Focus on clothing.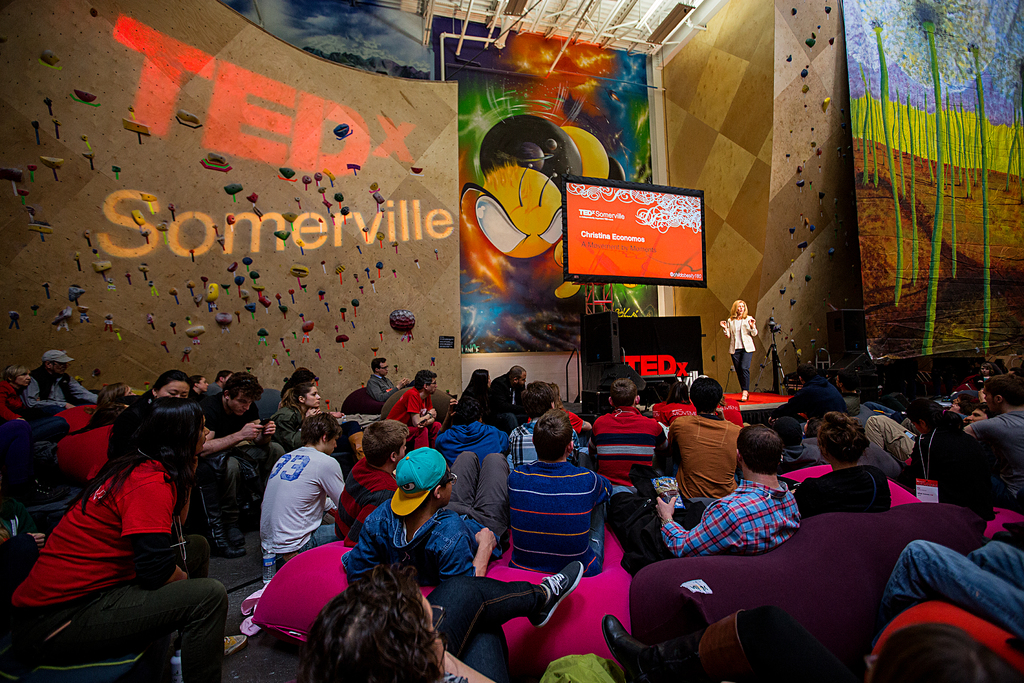
Focused at [x1=906, y1=427, x2=961, y2=498].
